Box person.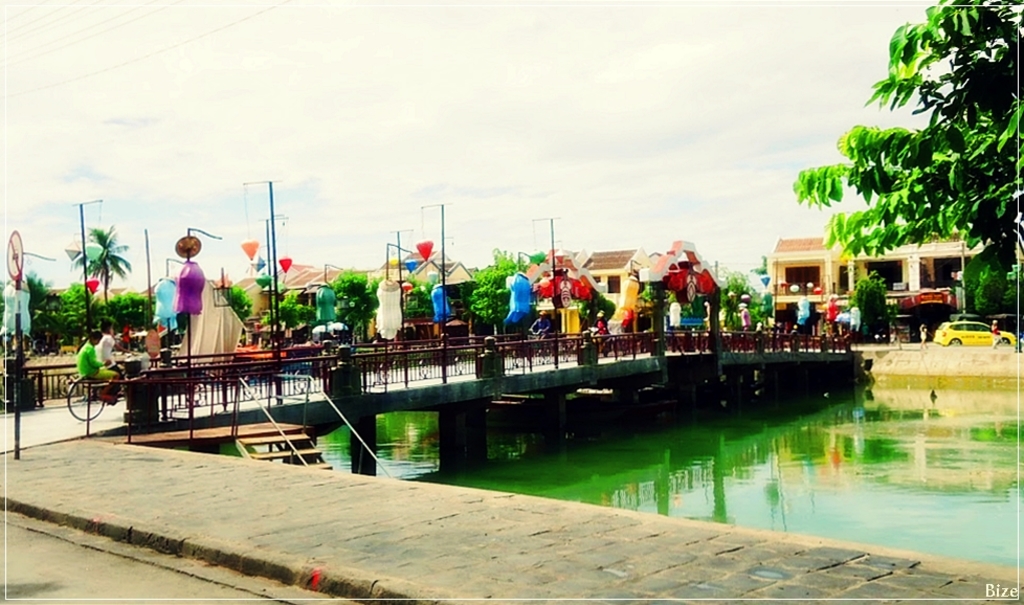
<box>74,331,119,402</box>.
